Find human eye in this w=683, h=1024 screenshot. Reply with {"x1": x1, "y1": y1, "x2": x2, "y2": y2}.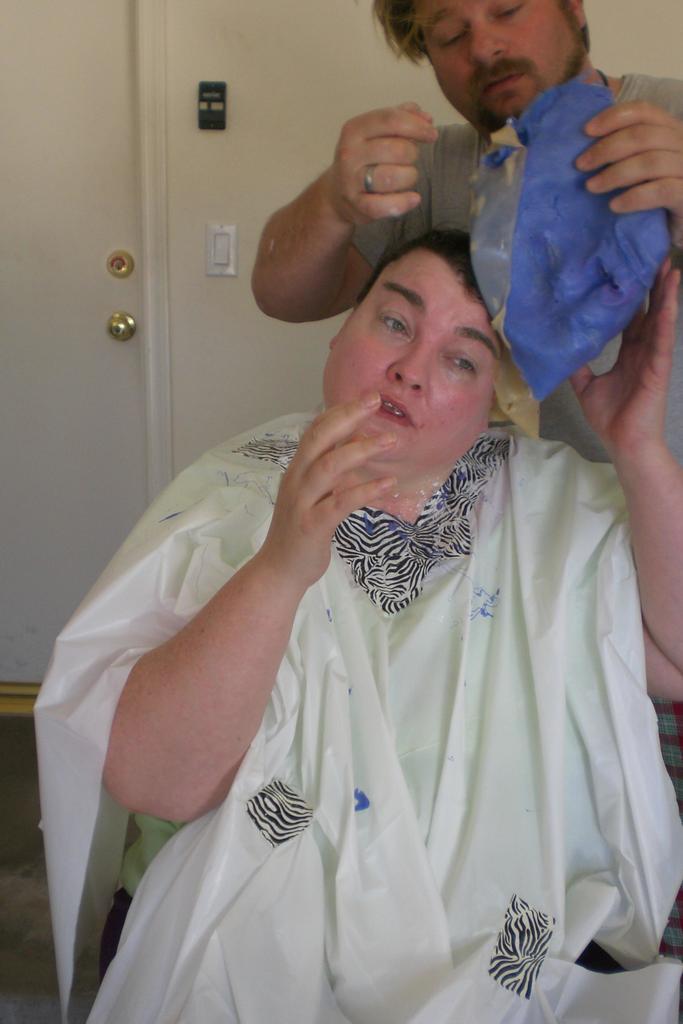
{"x1": 375, "y1": 310, "x2": 410, "y2": 339}.
